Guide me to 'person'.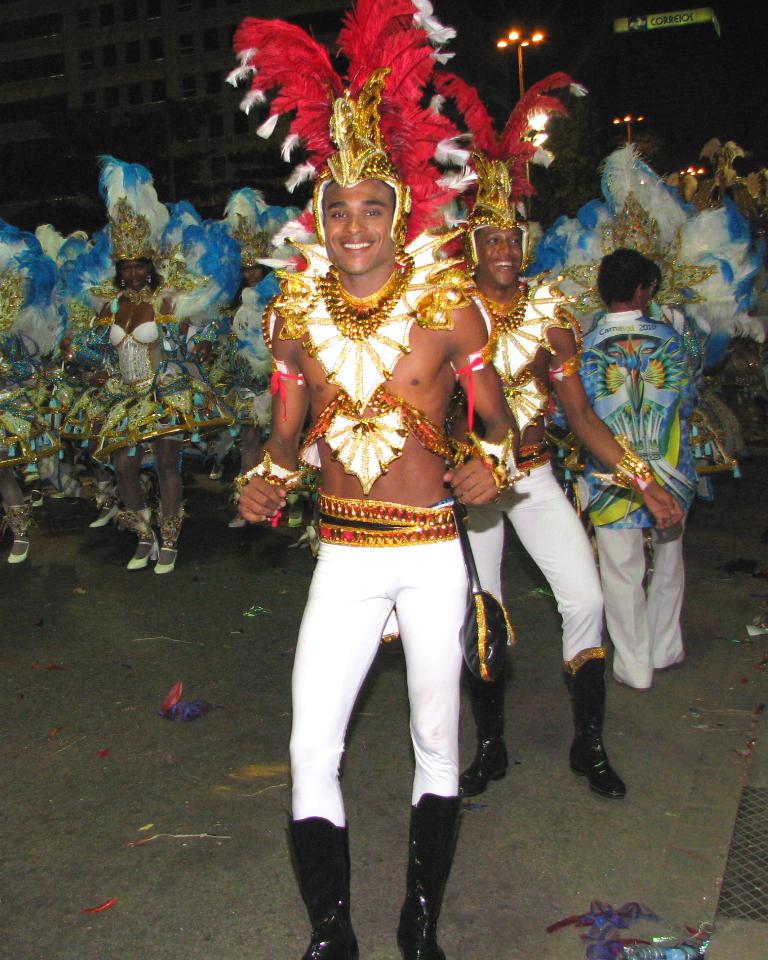
Guidance: 231, 246, 278, 310.
